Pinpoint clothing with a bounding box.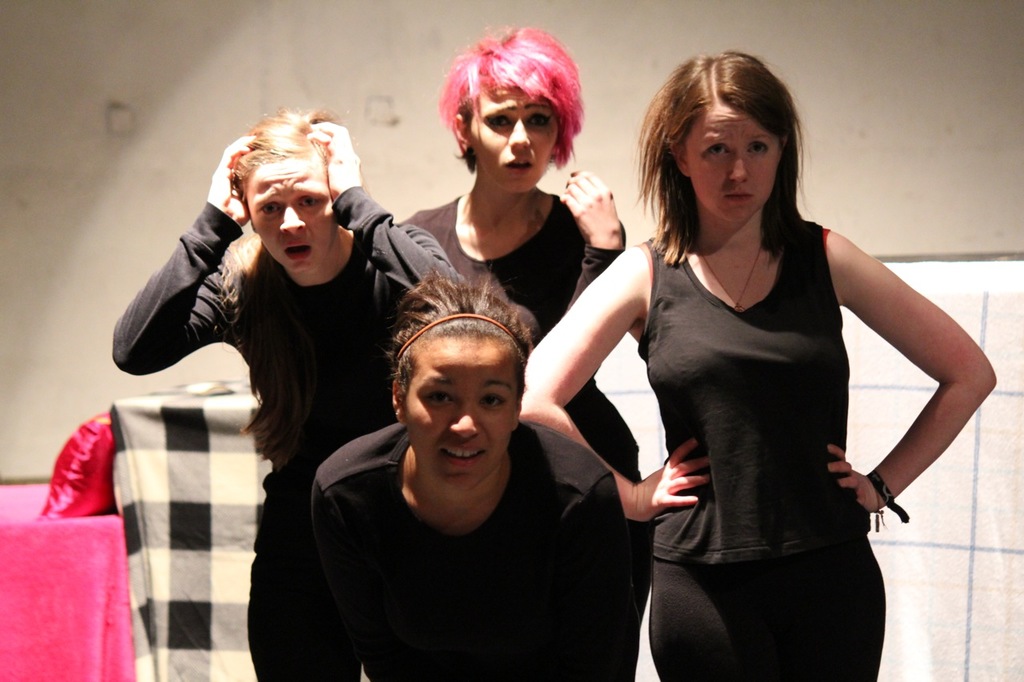
locate(397, 185, 656, 681).
